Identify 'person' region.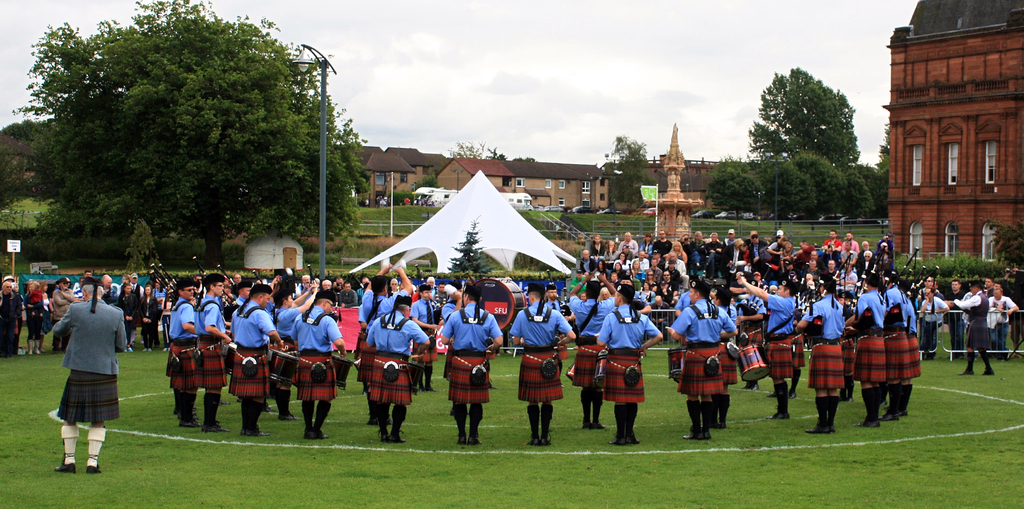
Region: (x1=366, y1=294, x2=429, y2=444).
